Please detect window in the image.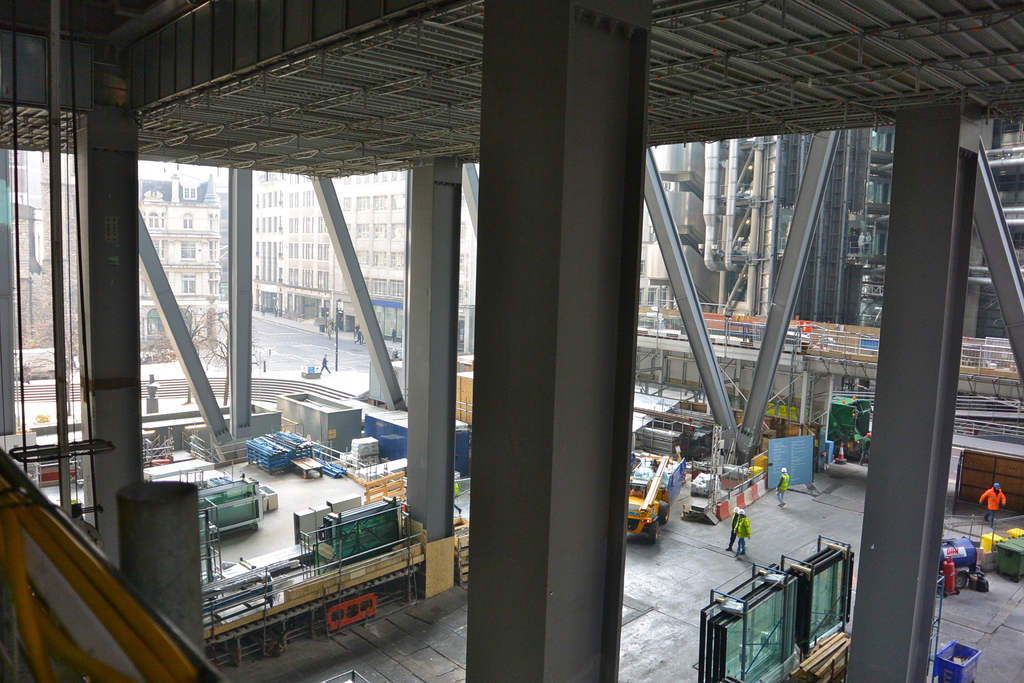
x1=343 y1=199 x2=349 y2=213.
